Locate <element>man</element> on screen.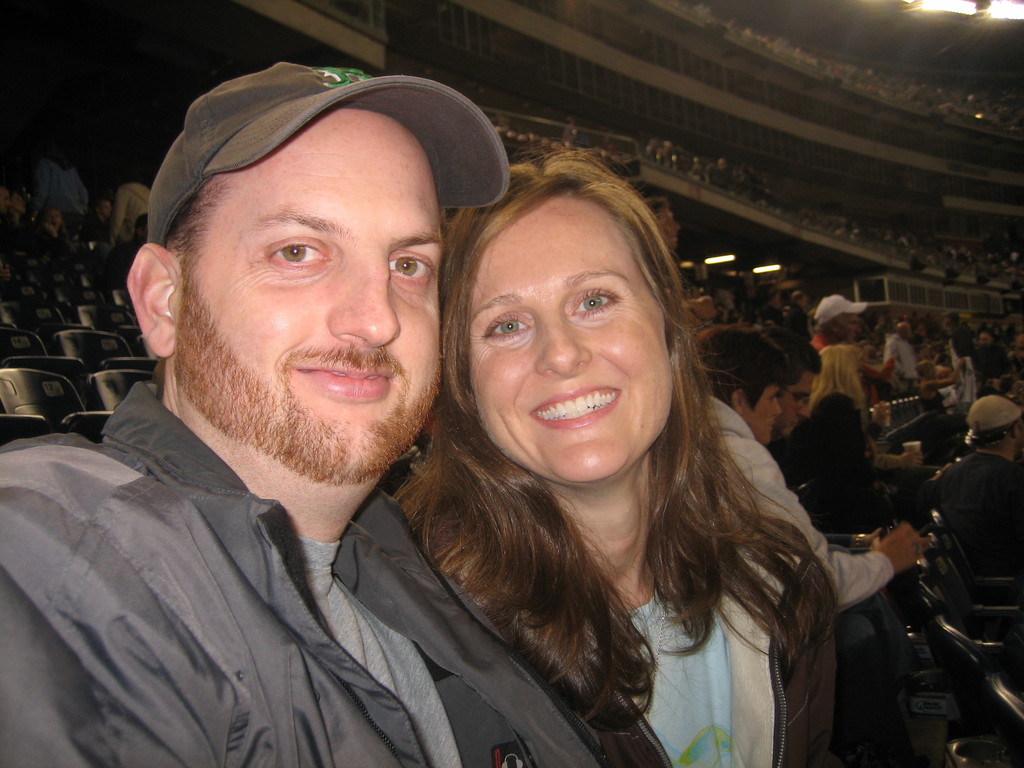
On screen at locate(811, 291, 863, 365).
